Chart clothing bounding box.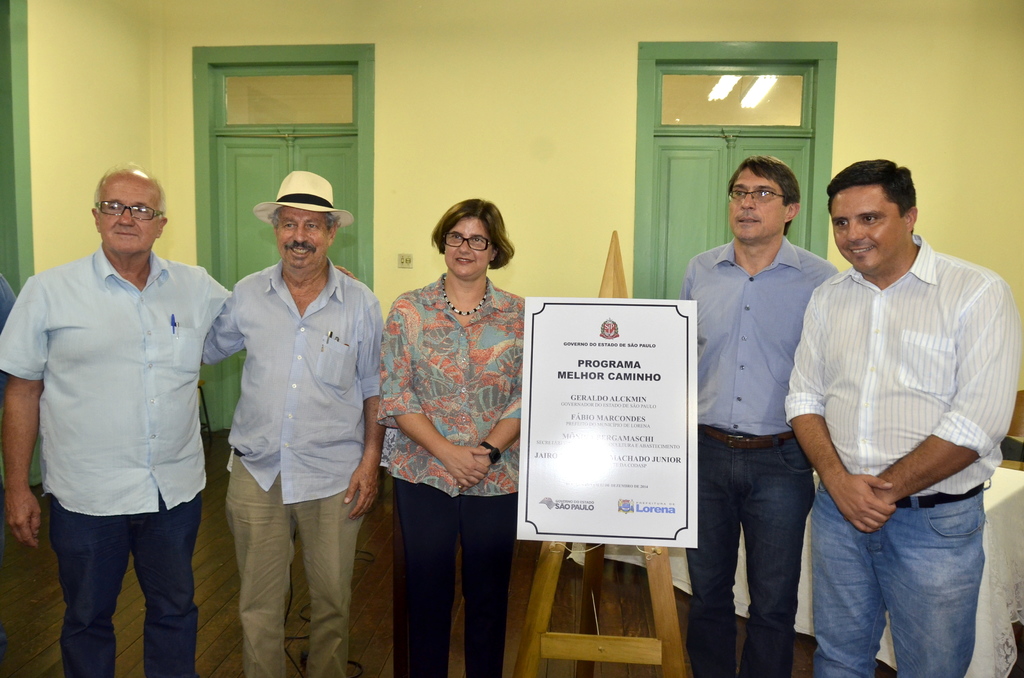
Charted: detection(12, 193, 218, 641).
